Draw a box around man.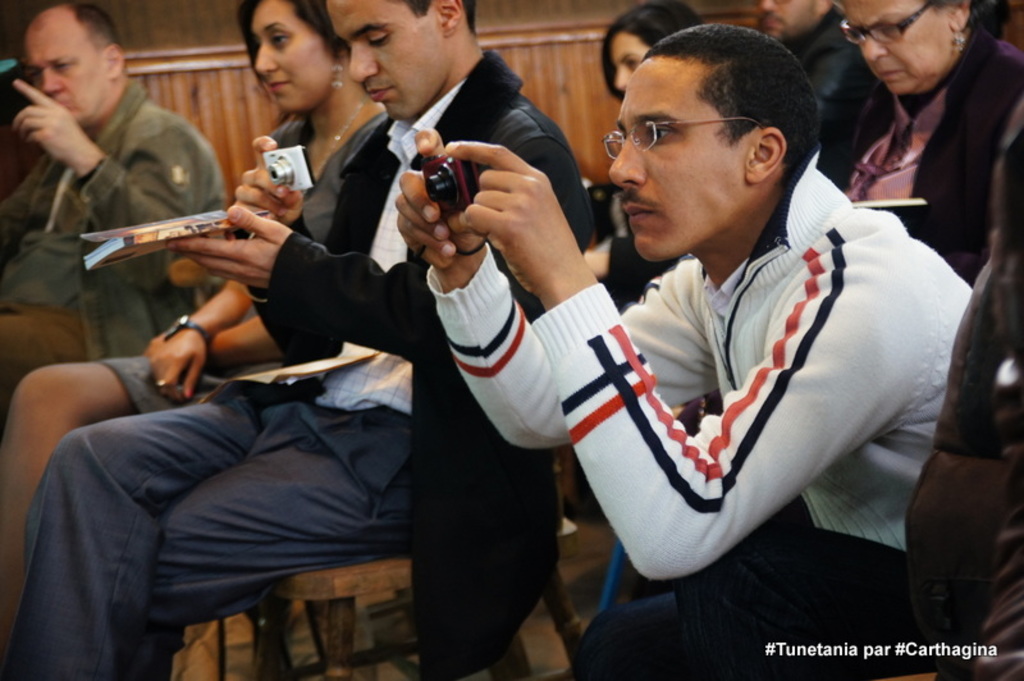
bbox=[0, 0, 600, 680].
